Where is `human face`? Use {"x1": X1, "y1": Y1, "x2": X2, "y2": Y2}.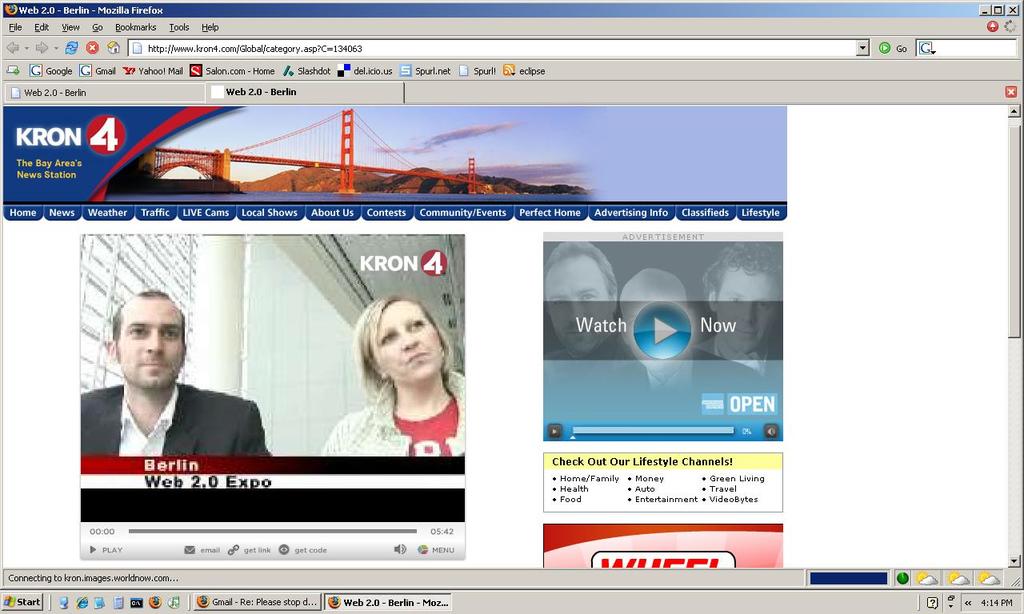
{"x1": 718, "y1": 268, "x2": 774, "y2": 353}.
